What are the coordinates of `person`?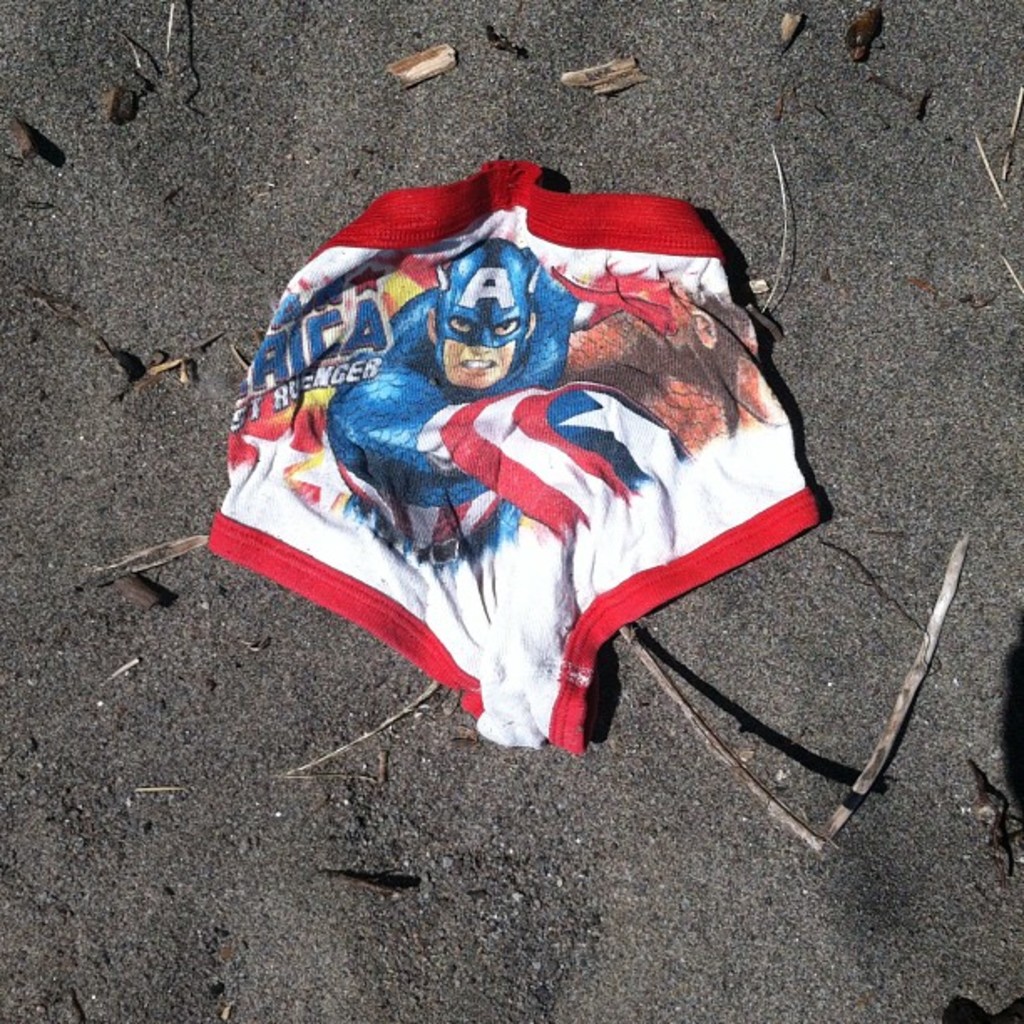
330/236/694/574.
